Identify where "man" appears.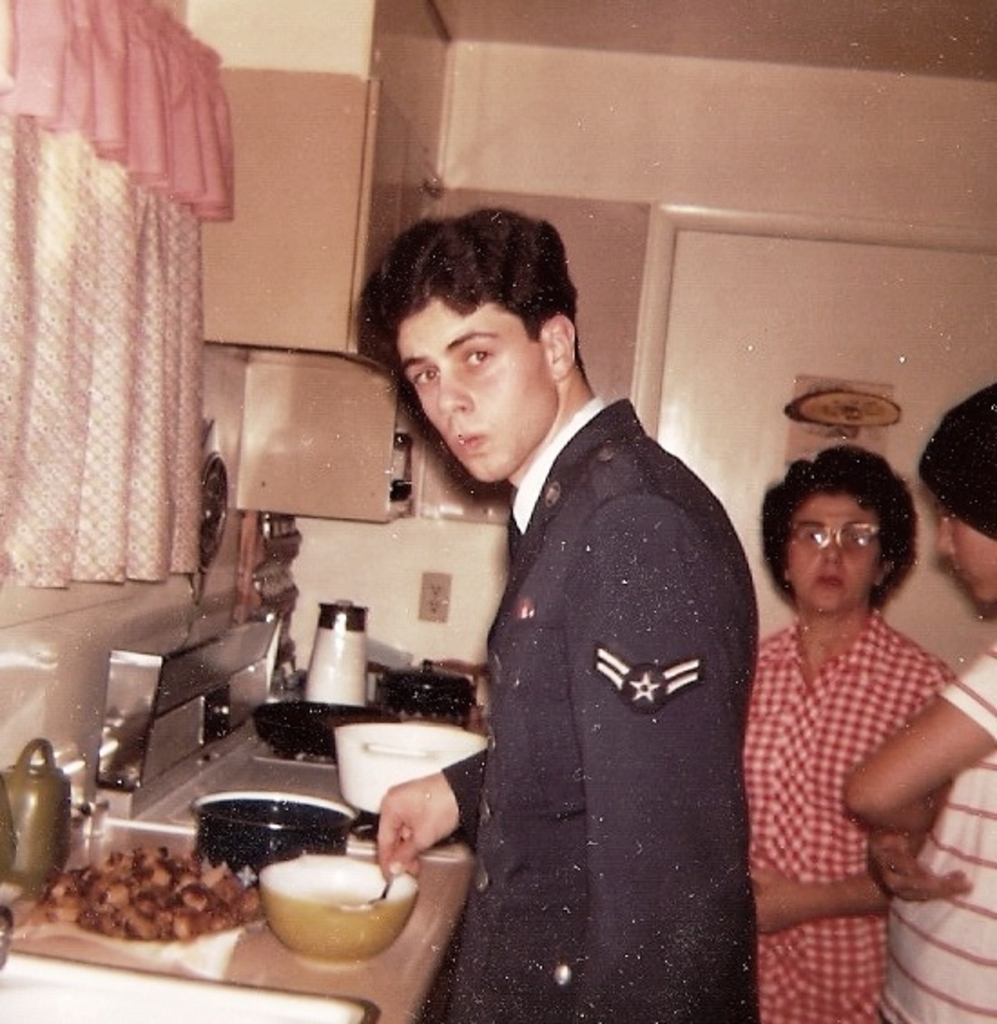
Appears at {"left": 845, "top": 379, "right": 995, "bottom": 1022}.
